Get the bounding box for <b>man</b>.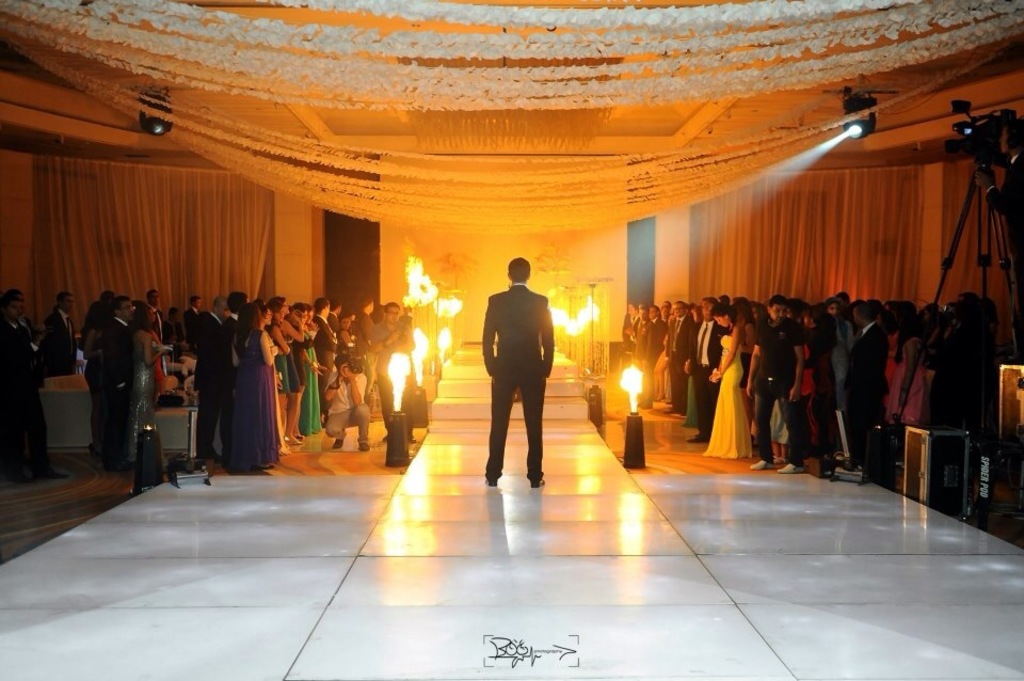
[739,294,803,474].
